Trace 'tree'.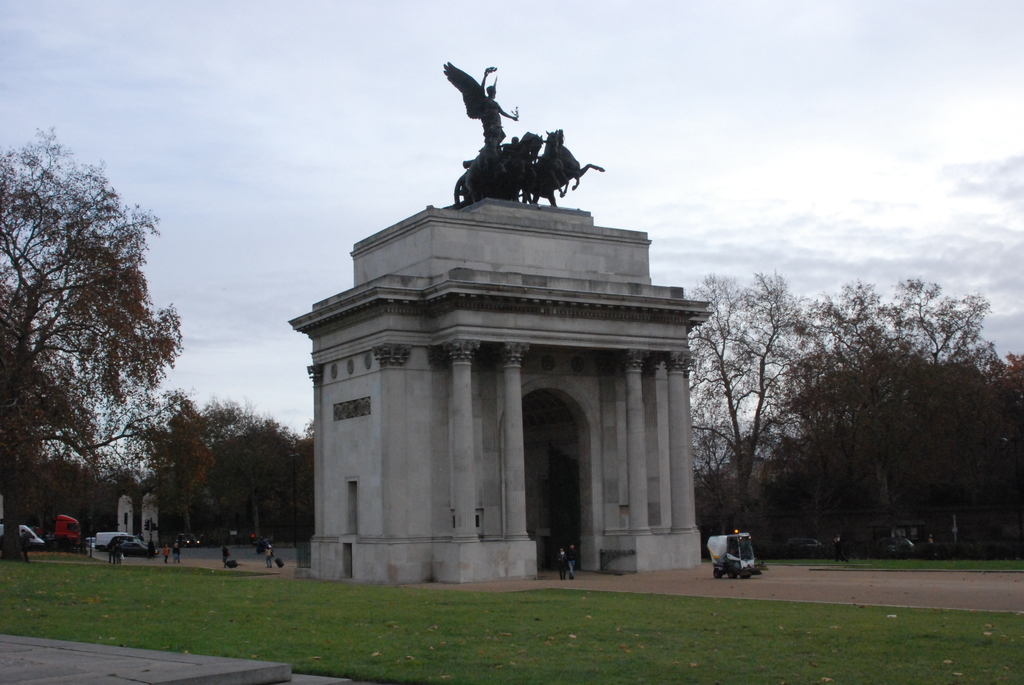
Traced to (108, 390, 223, 513).
